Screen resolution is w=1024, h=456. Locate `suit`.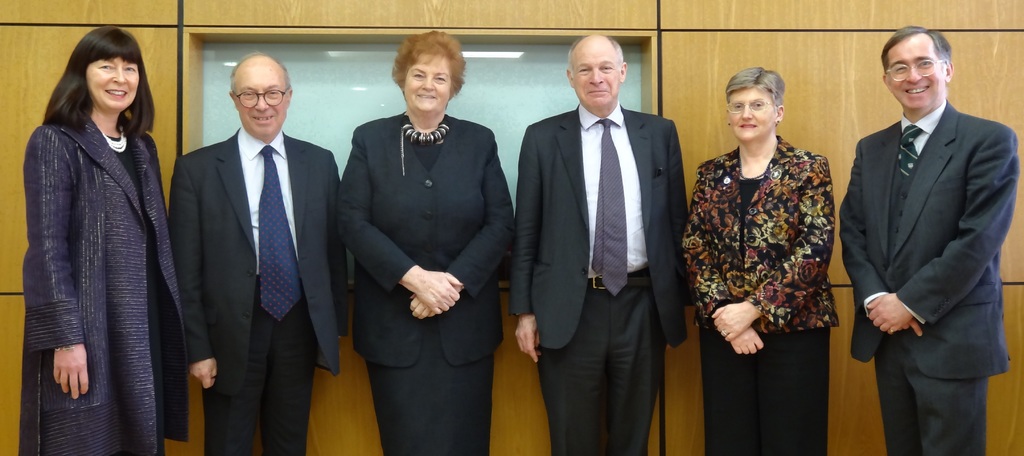
[166,124,350,455].
